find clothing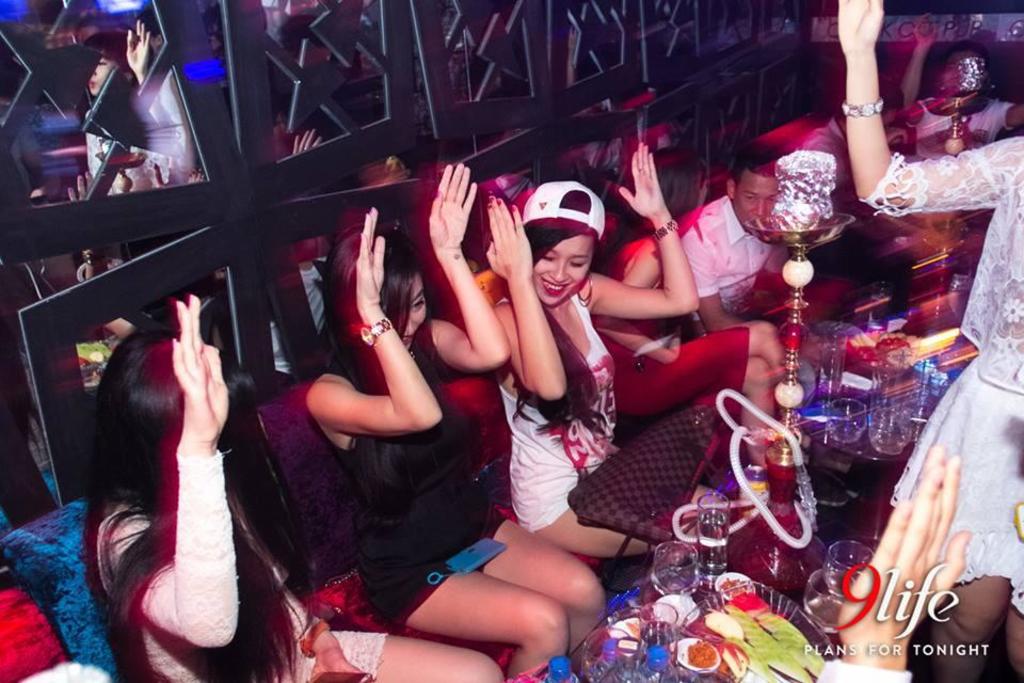
bbox=[864, 132, 1023, 582]
